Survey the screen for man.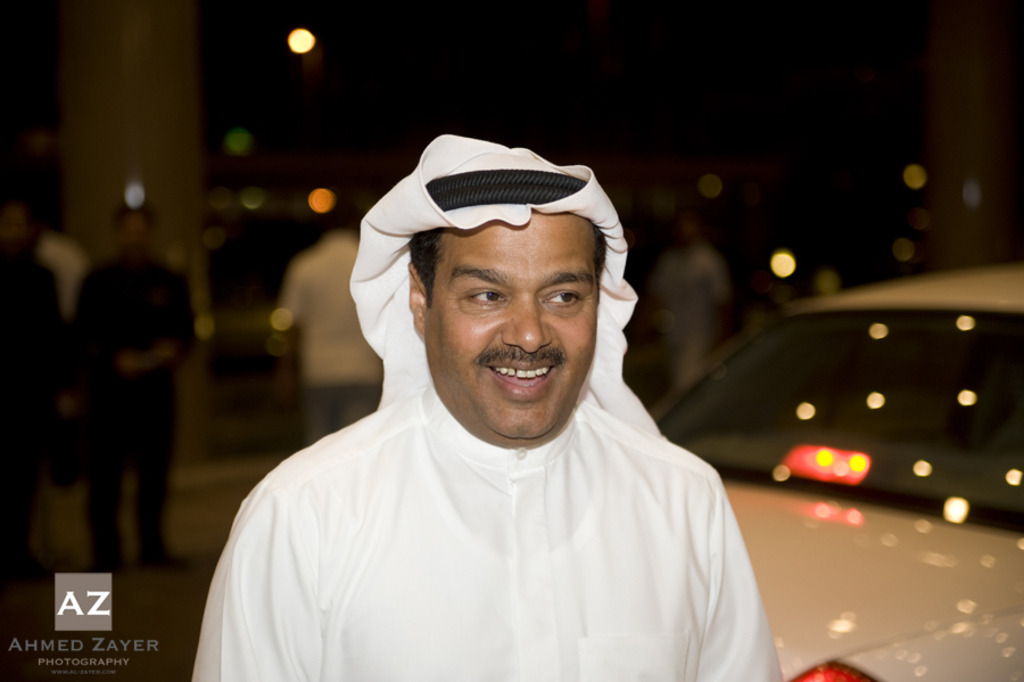
Survey found: region(189, 133, 787, 681).
